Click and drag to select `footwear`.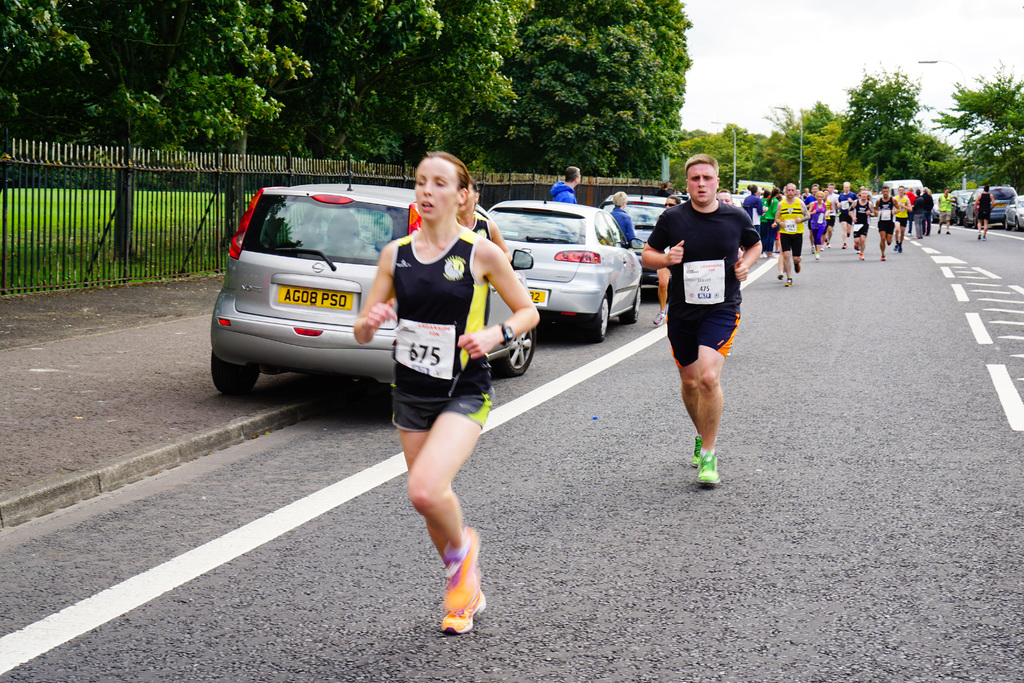
Selection: 653:308:668:325.
